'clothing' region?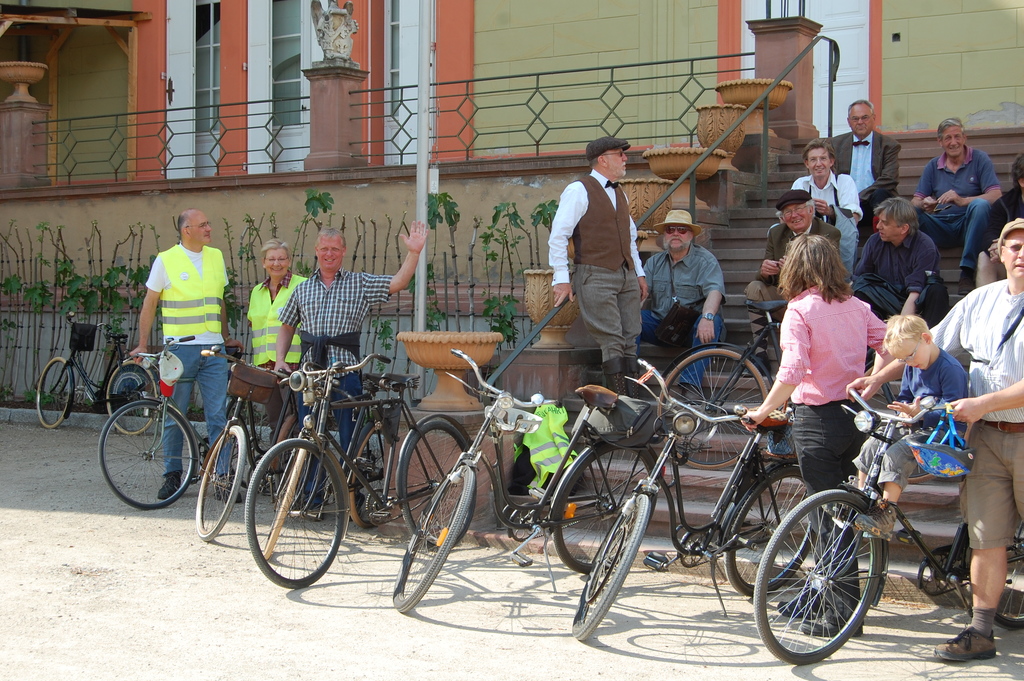
(left=778, top=285, right=886, bottom=624)
